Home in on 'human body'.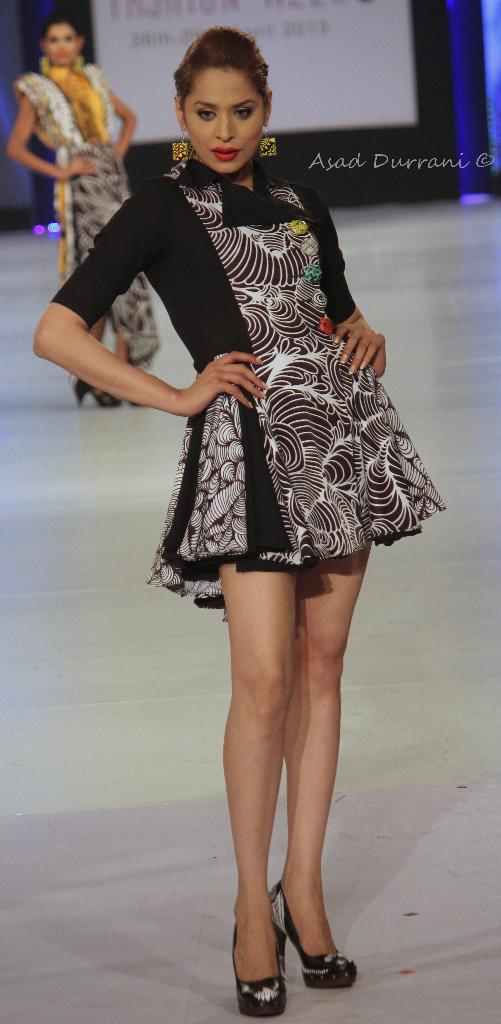
Homed in at pyautogui.locateOnScreen(31, 156, 444, 1019).
